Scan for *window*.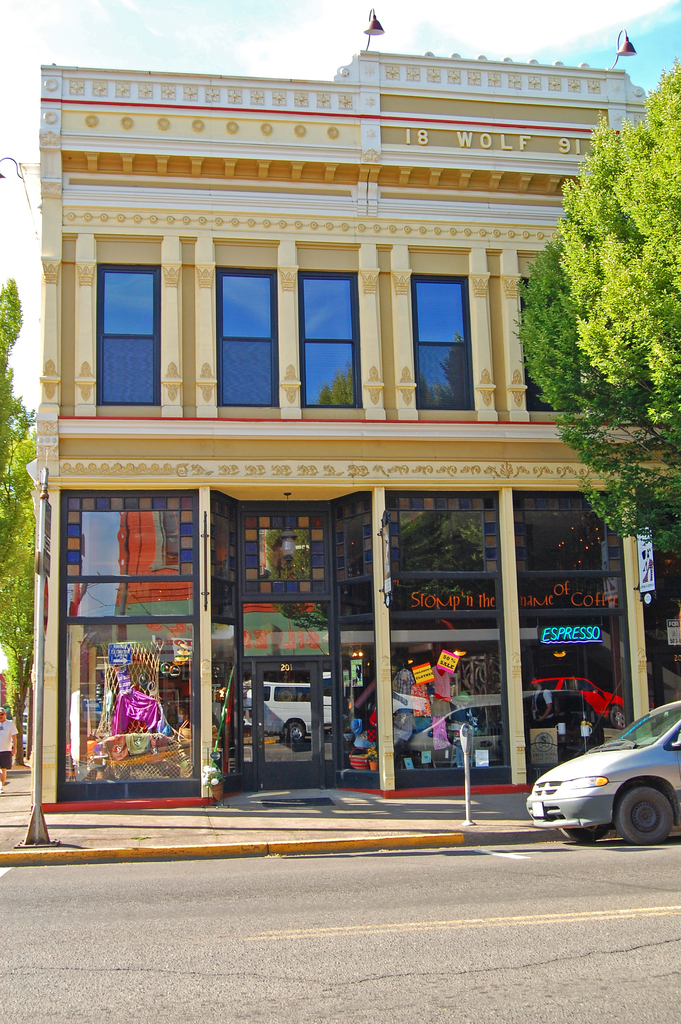
Scan result: <region>217, 265, 278, 409</region>.
